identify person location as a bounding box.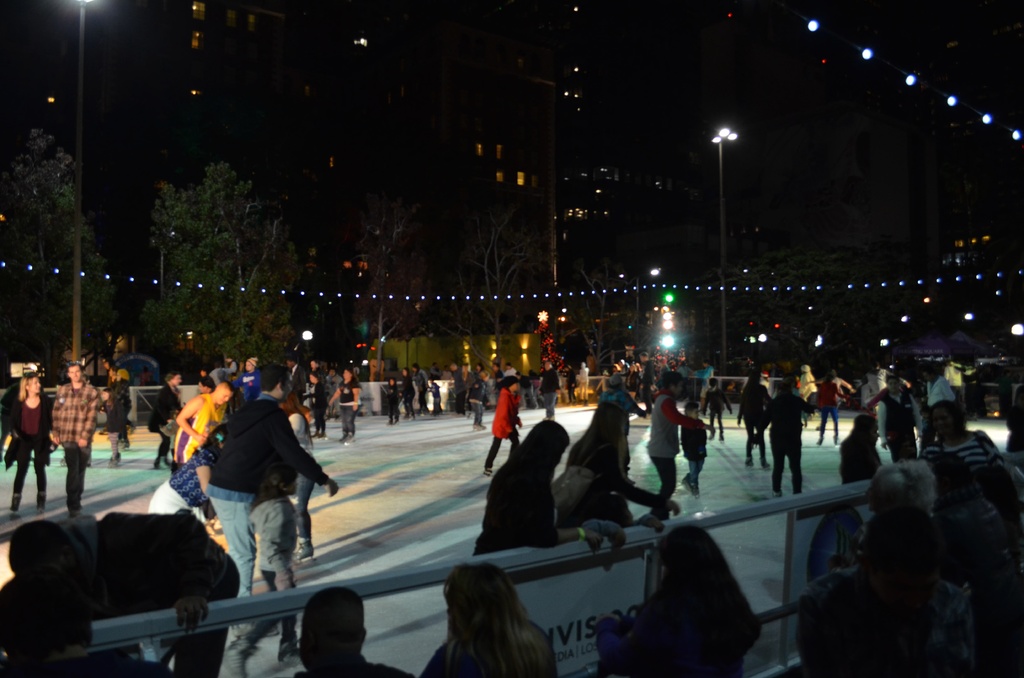
[left=448, top=362, right=465, bottom=414].
